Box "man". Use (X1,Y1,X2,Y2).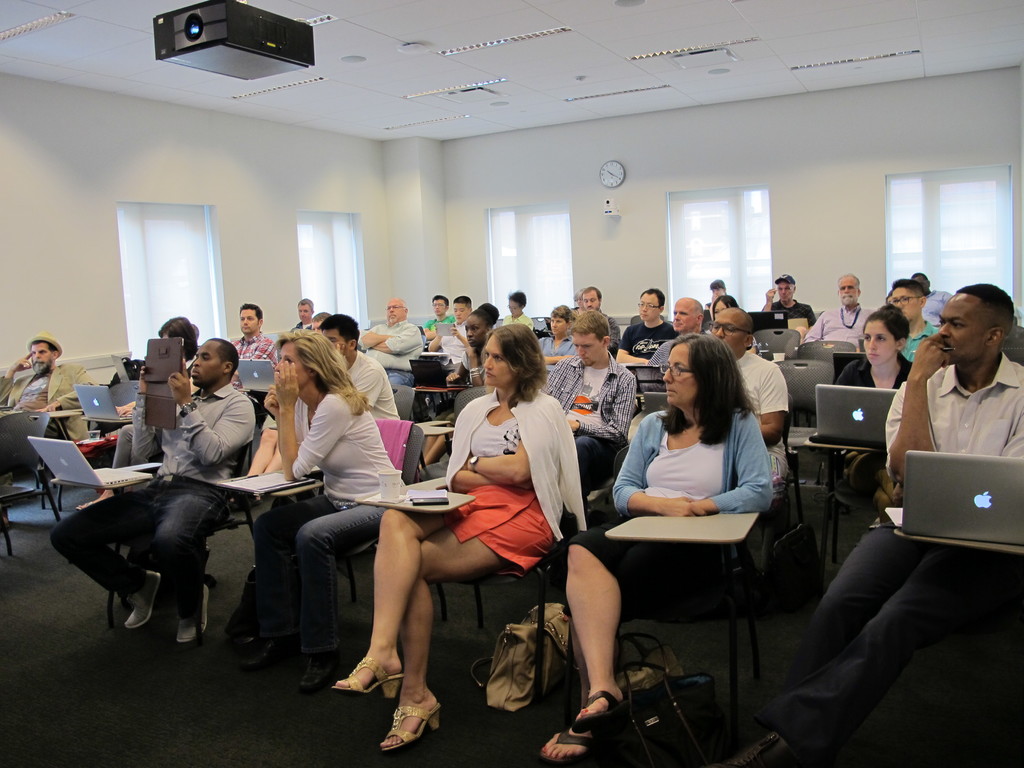
(287,294,326,337).
